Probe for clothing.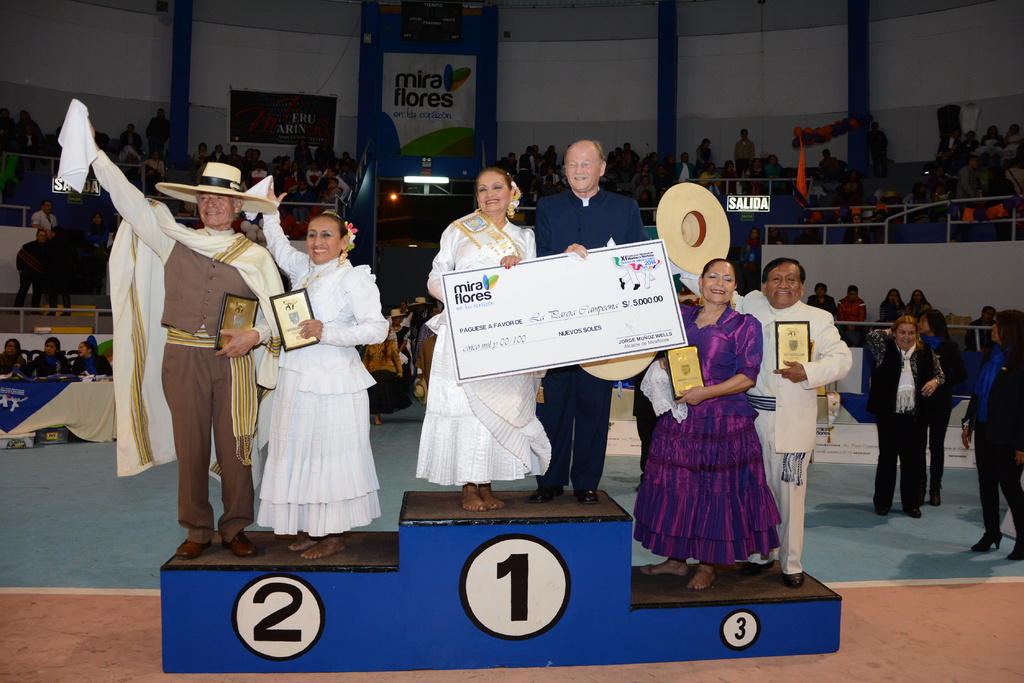
Probe result: detection(932, 326, 969, 485).
